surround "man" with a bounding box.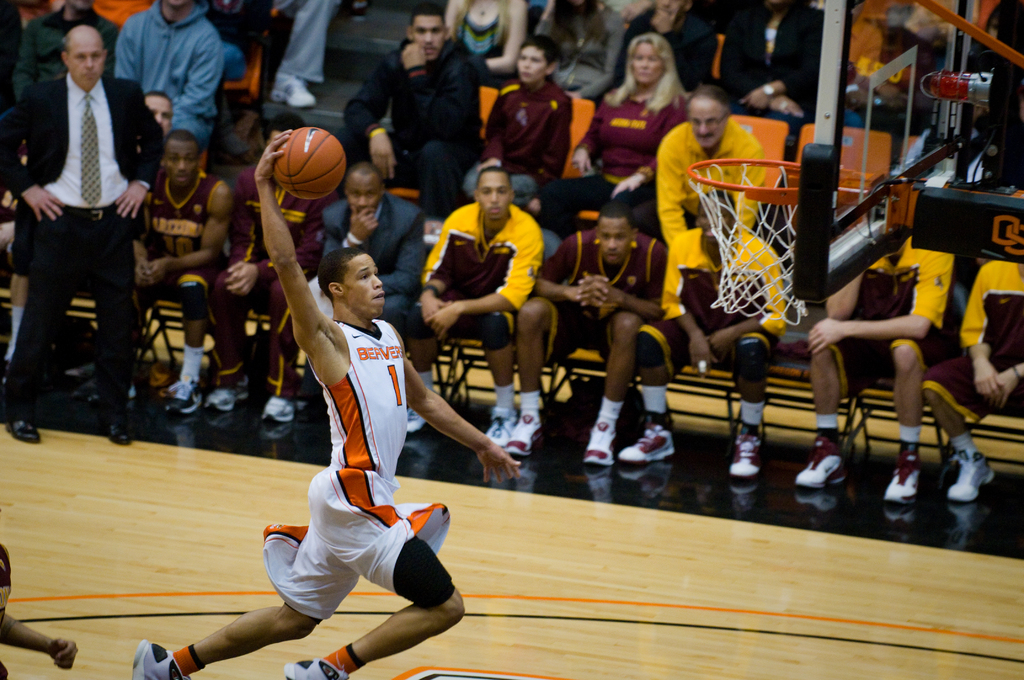
Rect(211, 122, 330, 417).
